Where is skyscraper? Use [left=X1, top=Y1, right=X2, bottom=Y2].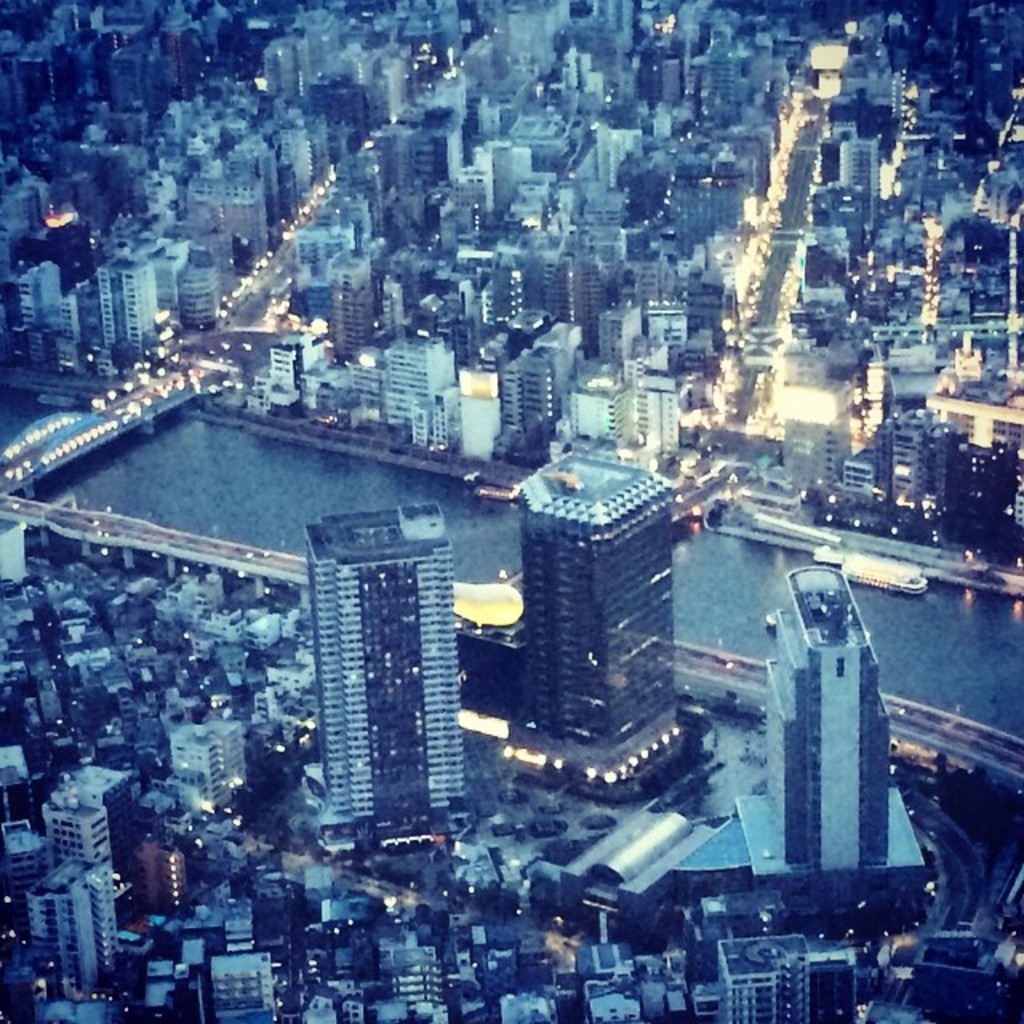
[left=309, top=506, right=466, bottom=808].
